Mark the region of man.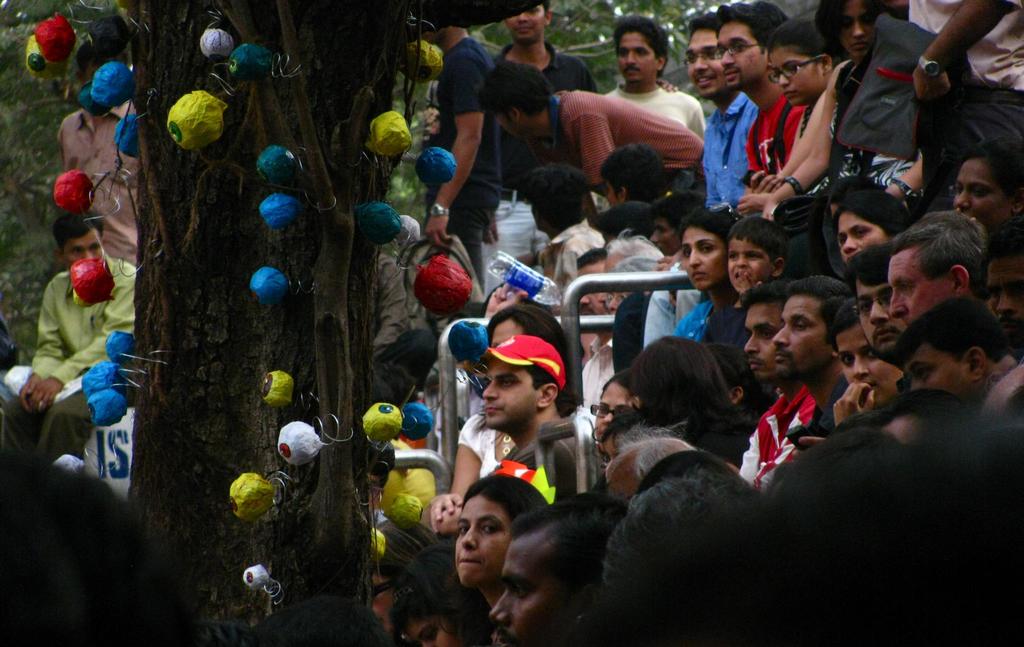
Region: select_region(684, 8, 766, 222).
